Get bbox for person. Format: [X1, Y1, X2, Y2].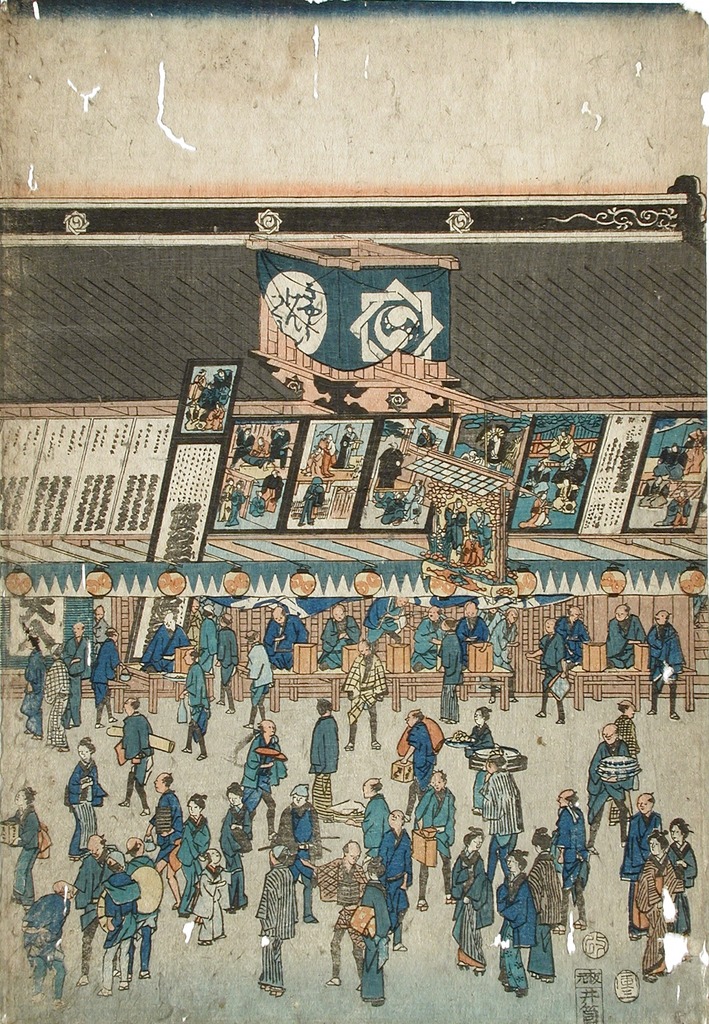
[607, 608, 646, 675].
